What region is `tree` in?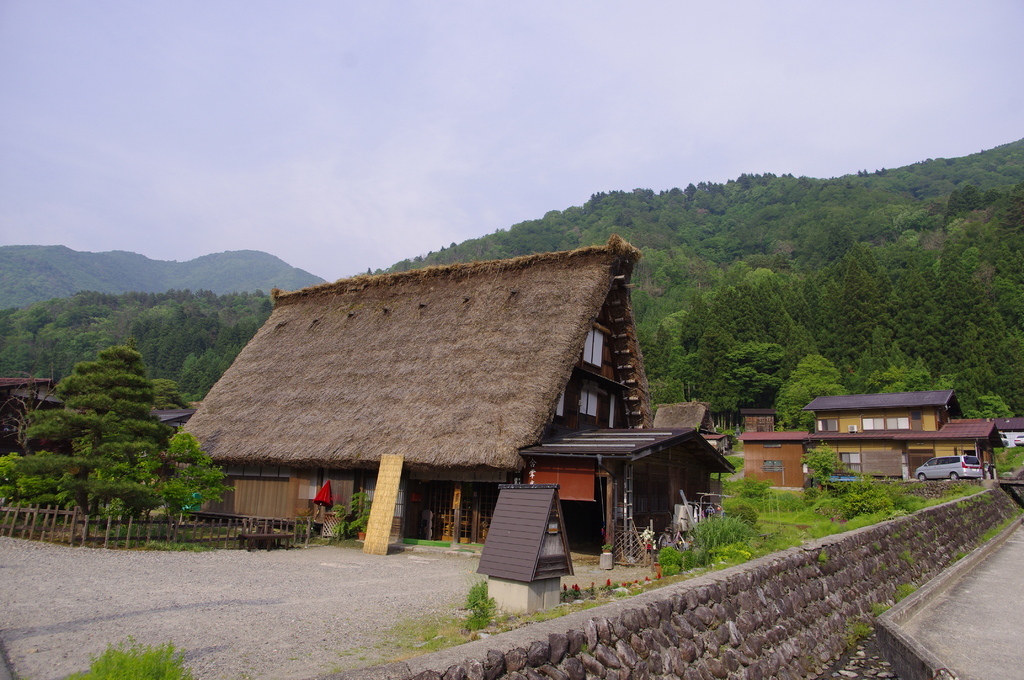
crop(770, 350, 836, 449).
